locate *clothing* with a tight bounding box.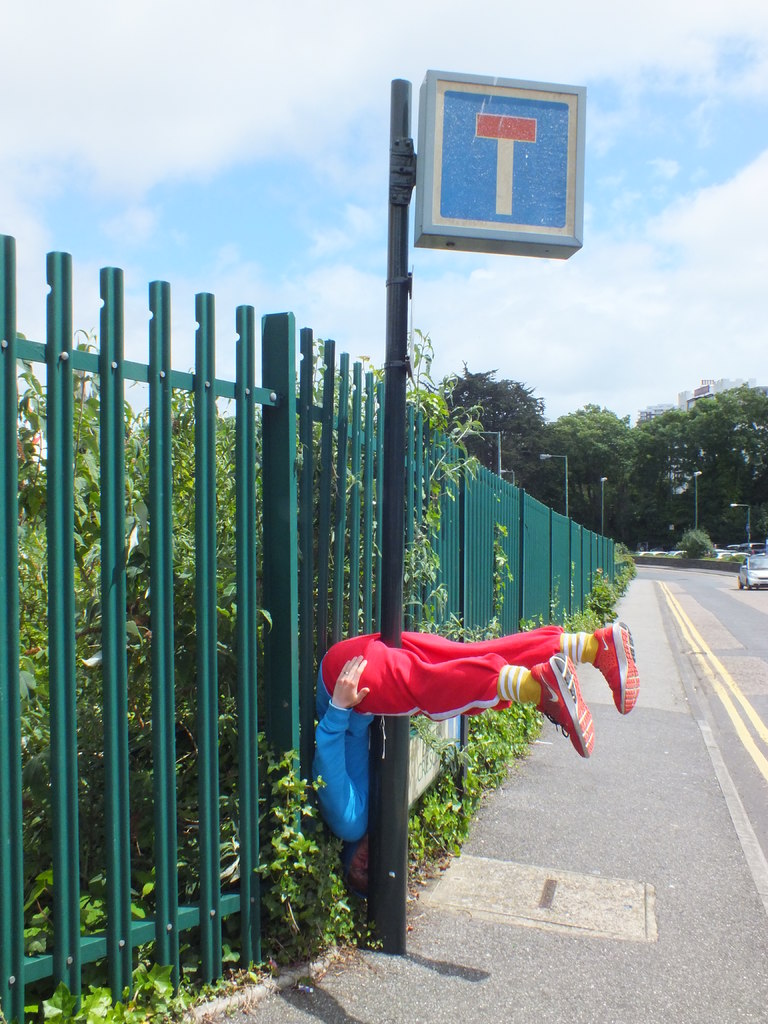
bbox=[310, 698, 373, 843].
